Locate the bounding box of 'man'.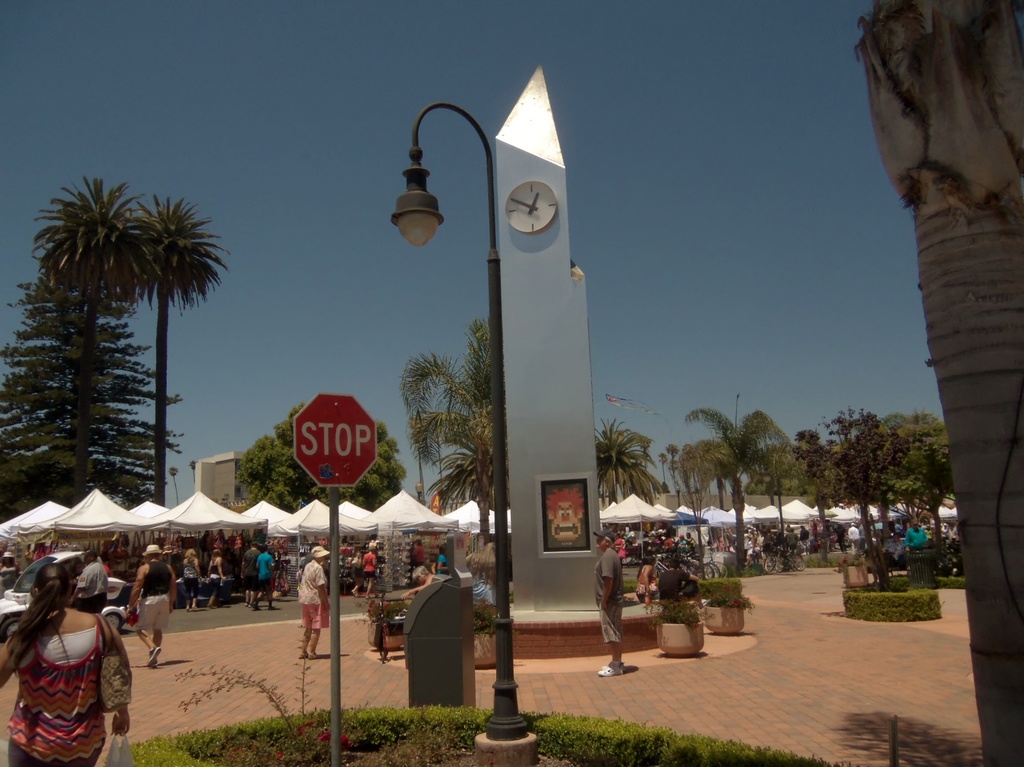
Bounding box: [125, 545, 172, 669].
